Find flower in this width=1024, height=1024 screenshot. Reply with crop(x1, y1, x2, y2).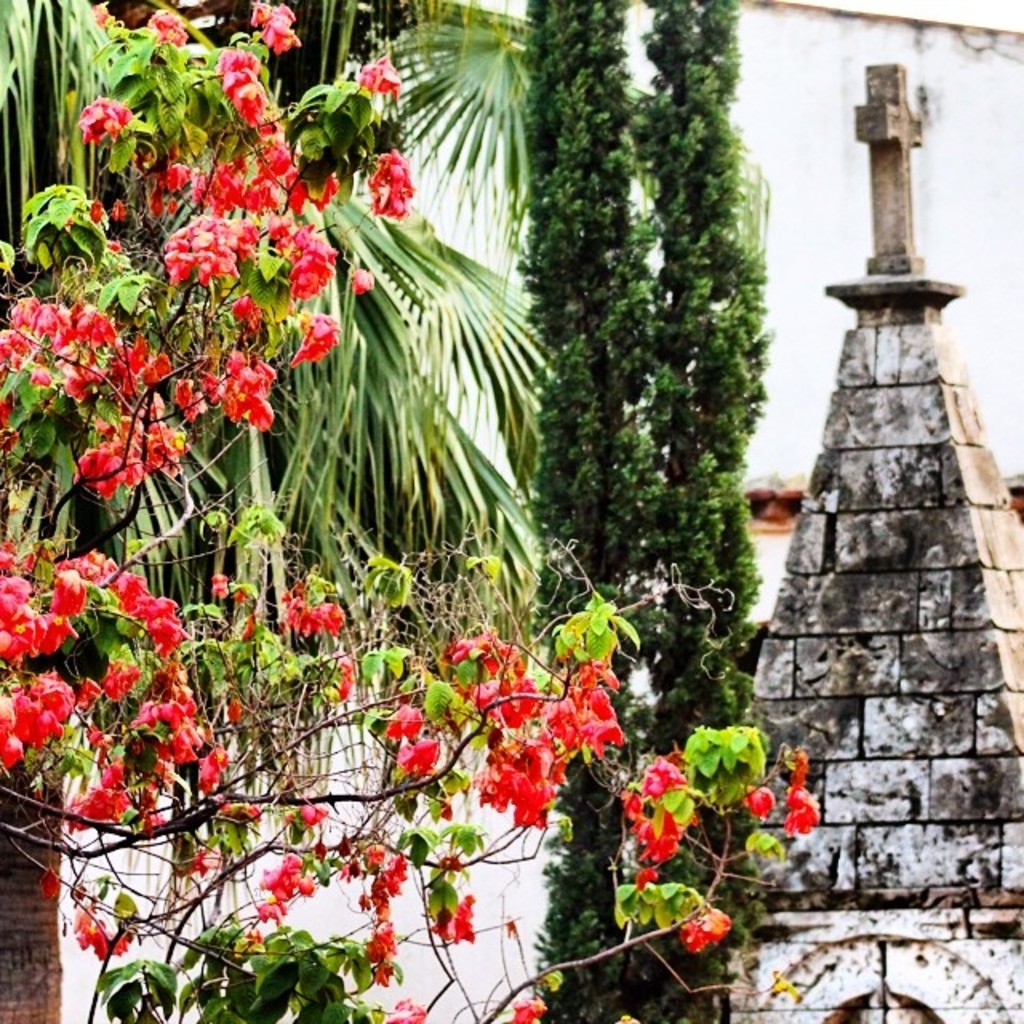
crop(643, 754, 683, 797).
